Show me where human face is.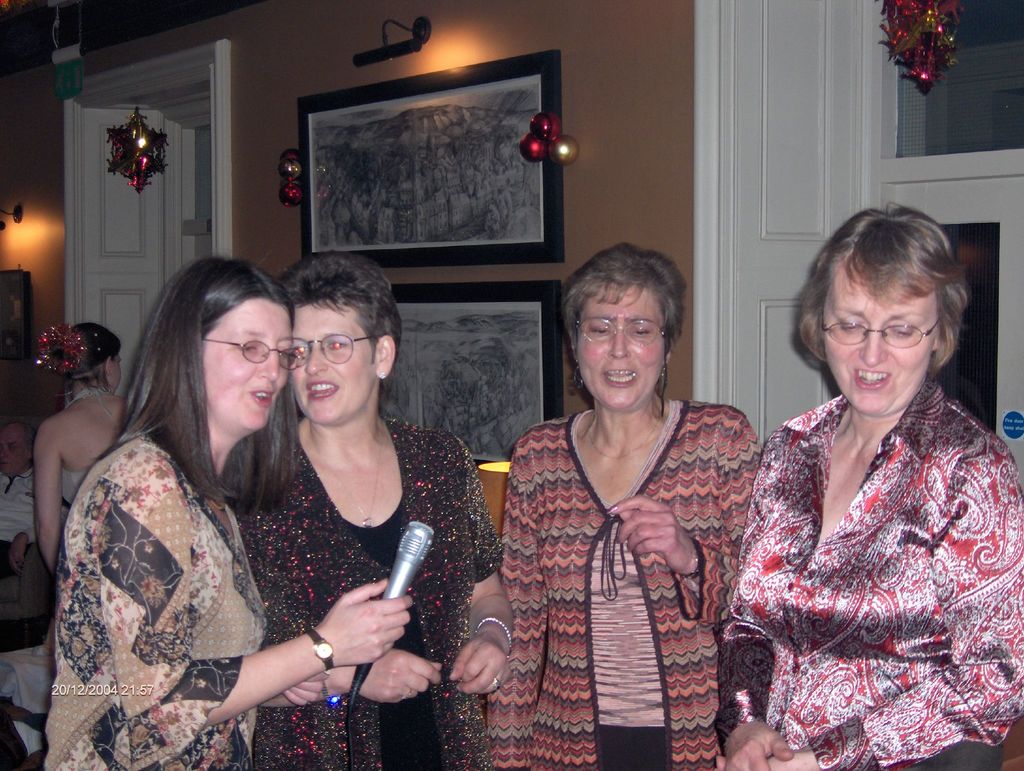
human face is at (left=111, top=352, right=124, bottom=392).
